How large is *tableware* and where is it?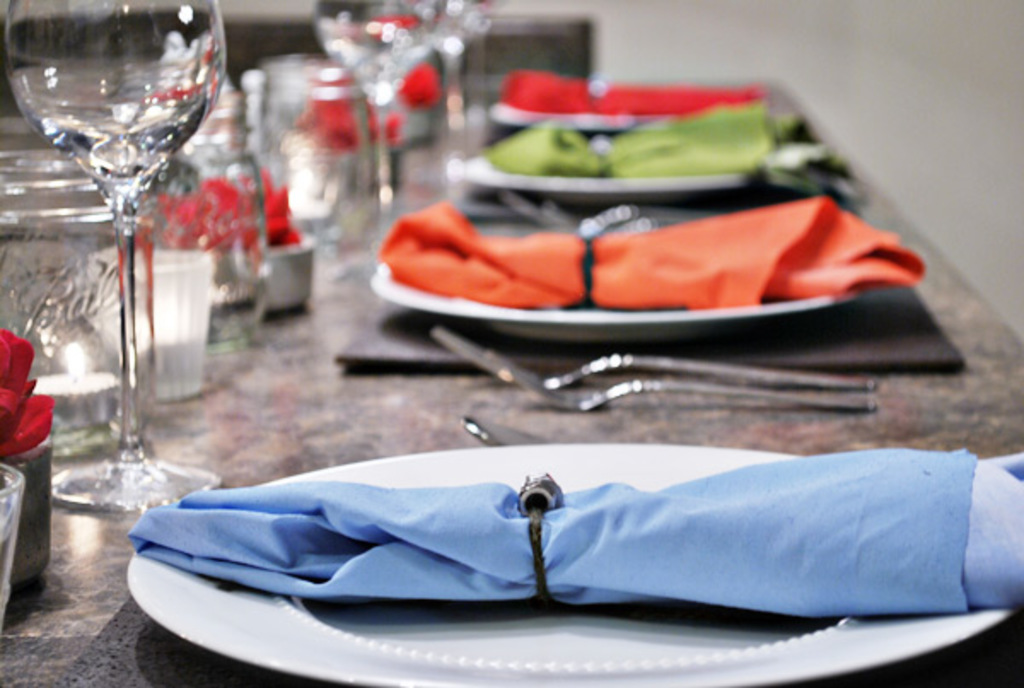
Bounding box: <box>0,466,24,628</box>.
